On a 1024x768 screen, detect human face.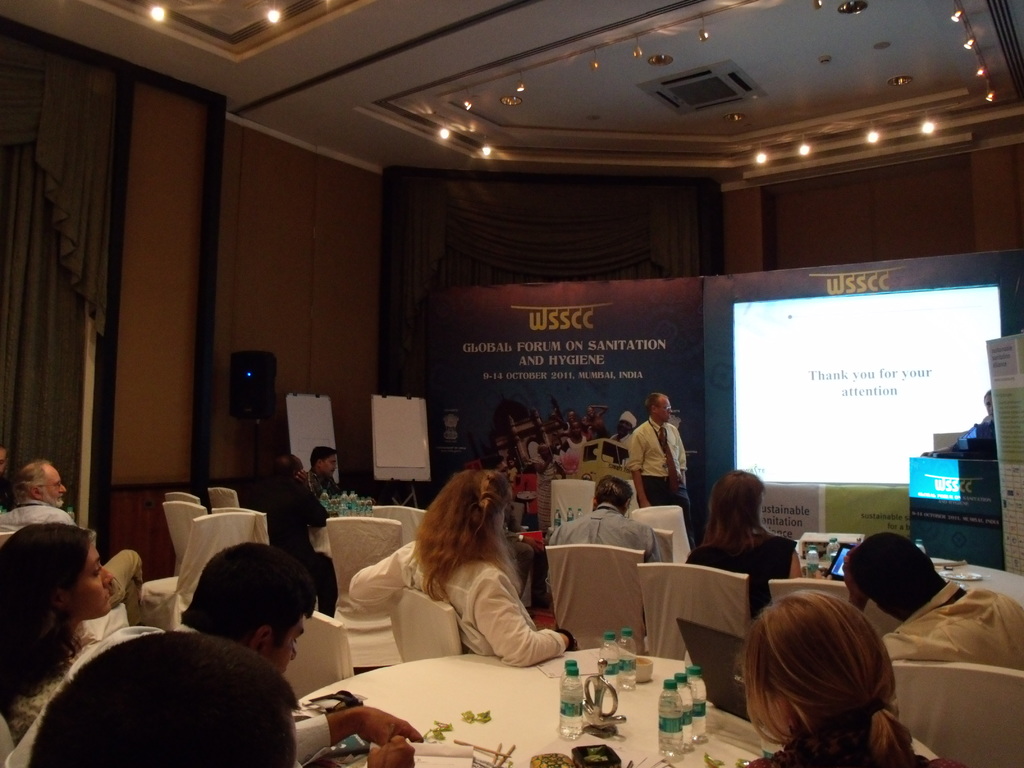
571 419 582 437.
